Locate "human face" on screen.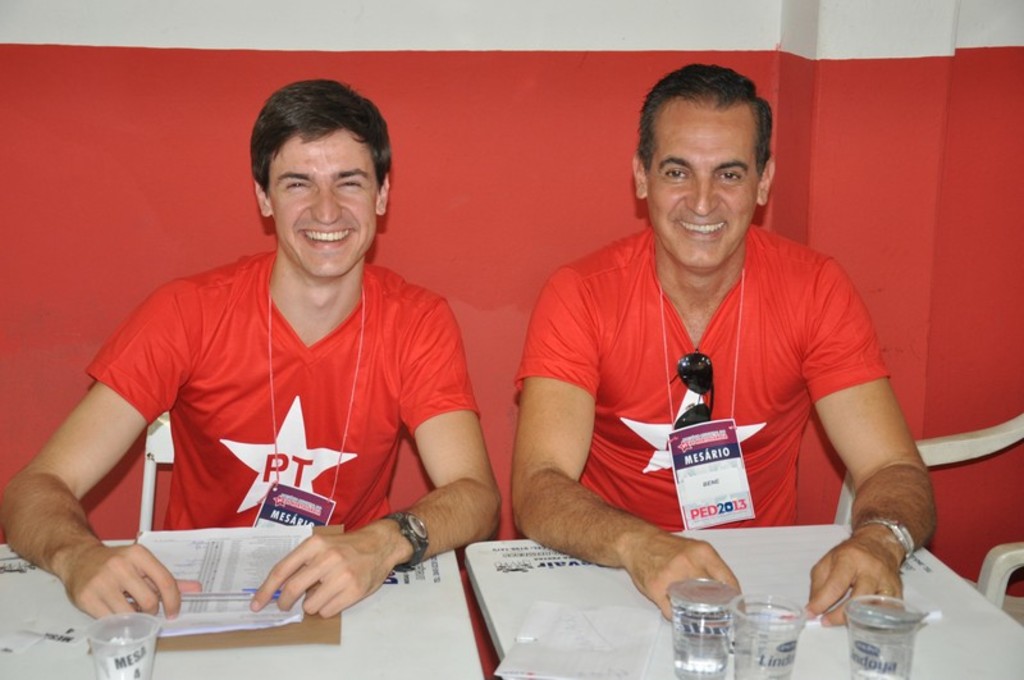
On screen at 268,122,380,278.
